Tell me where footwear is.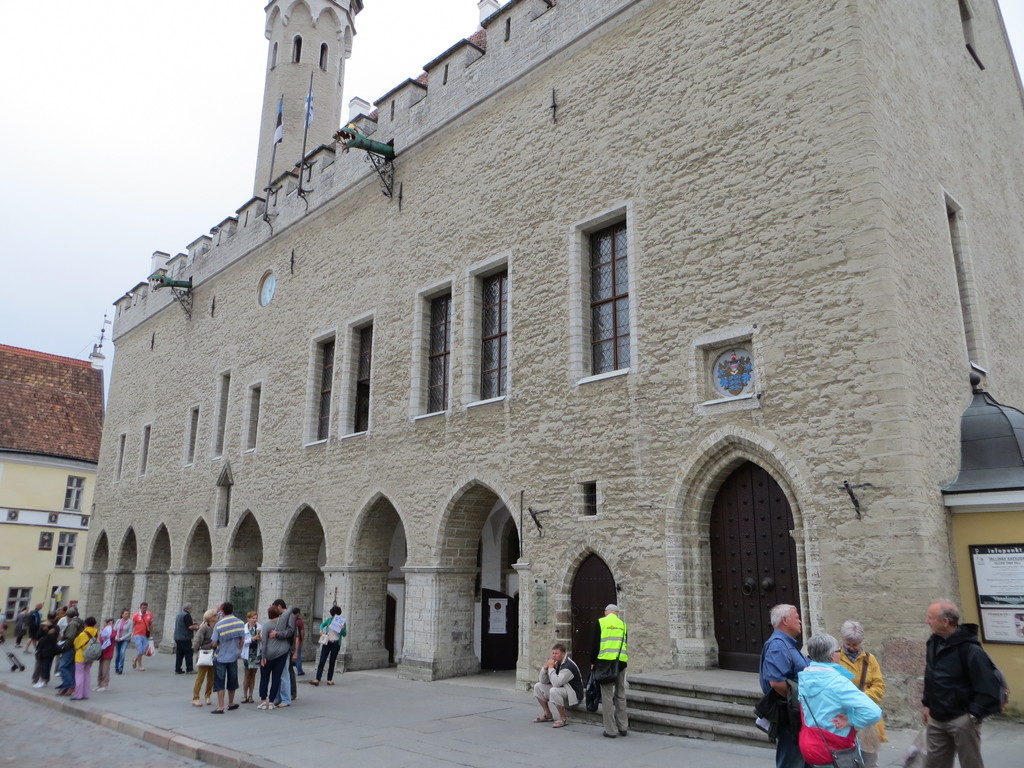
footwear is at {"left": 138, "top": 663, "right": 148, "bottom": 674}.
